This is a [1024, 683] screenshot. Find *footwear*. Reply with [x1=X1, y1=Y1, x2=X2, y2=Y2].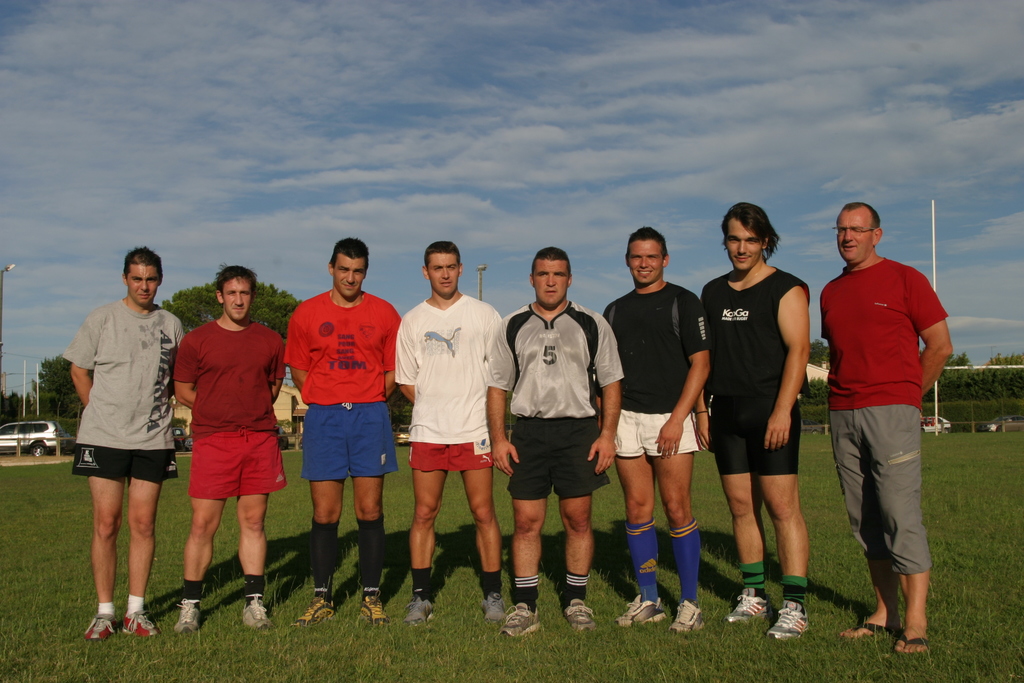
[x1=481, y1=587, x2=512, y2=628].
